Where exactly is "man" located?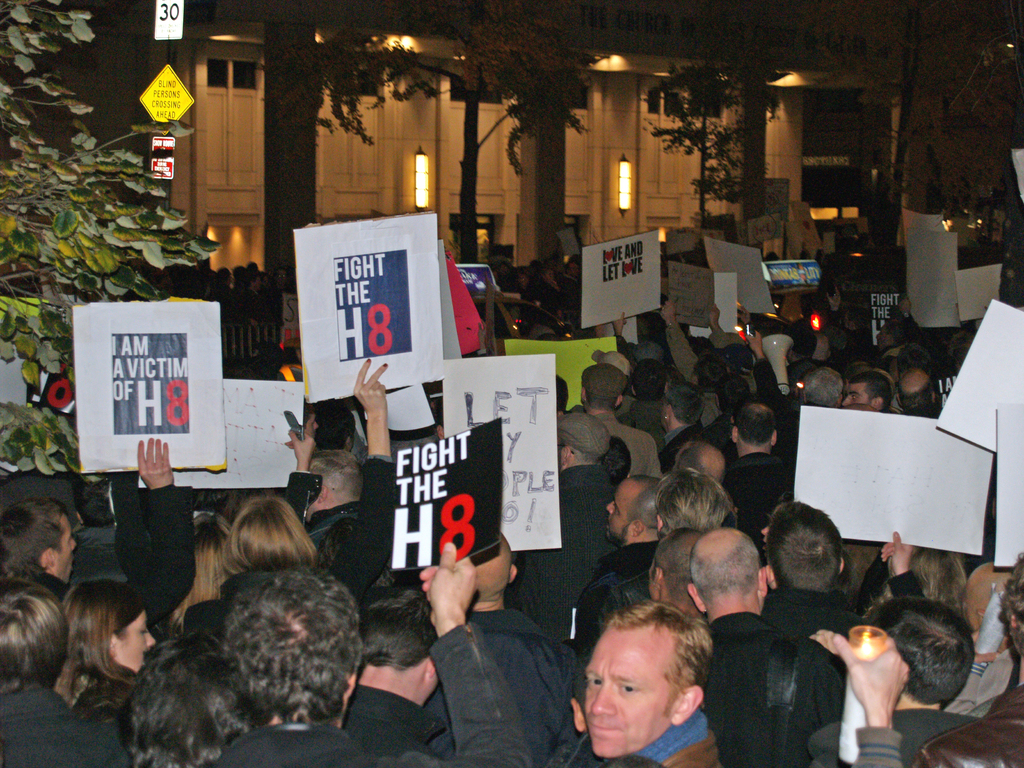
Its bounding box is Rect(759, 502, 922, 670).
